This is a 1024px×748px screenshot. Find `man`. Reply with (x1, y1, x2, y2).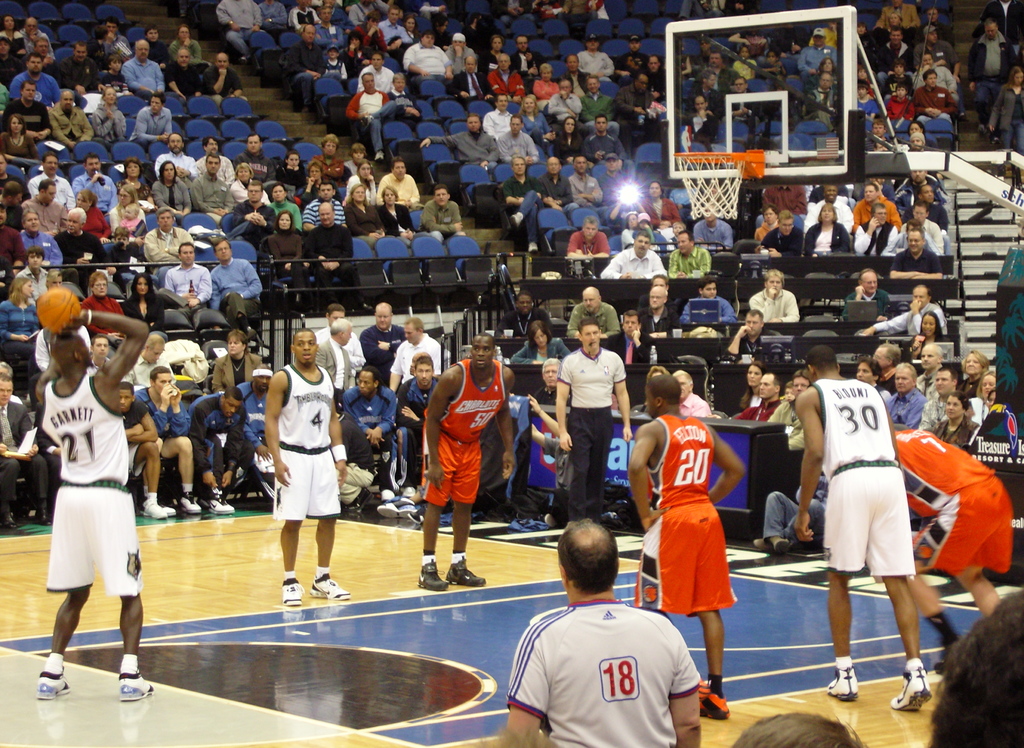
(531, 354, 559, 408).
